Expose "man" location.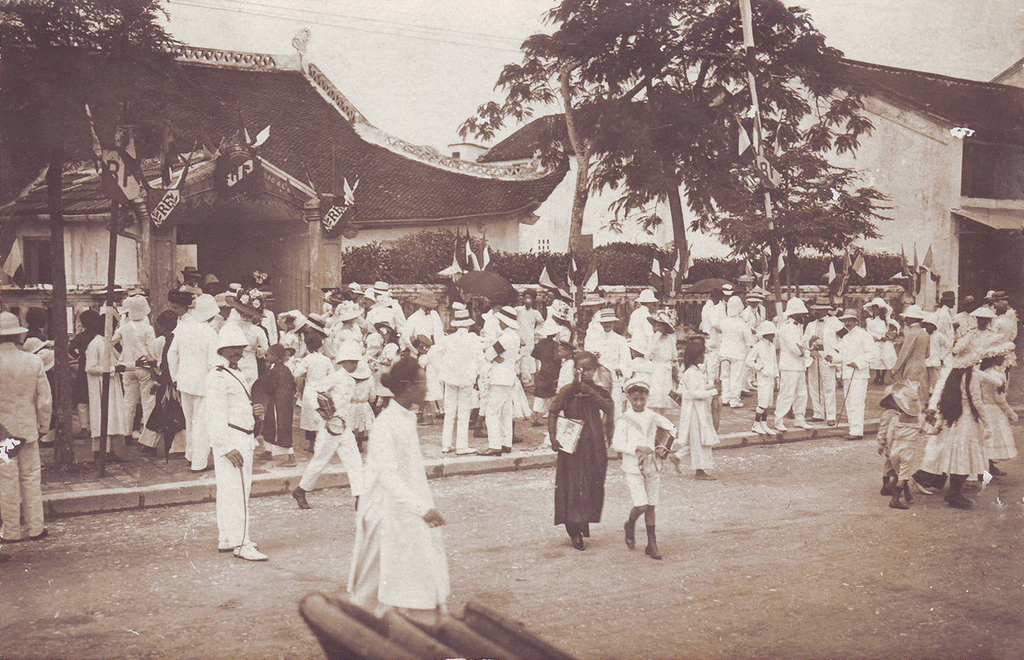
Exposed at (left=0, top=312, right=51, bottom=540).
